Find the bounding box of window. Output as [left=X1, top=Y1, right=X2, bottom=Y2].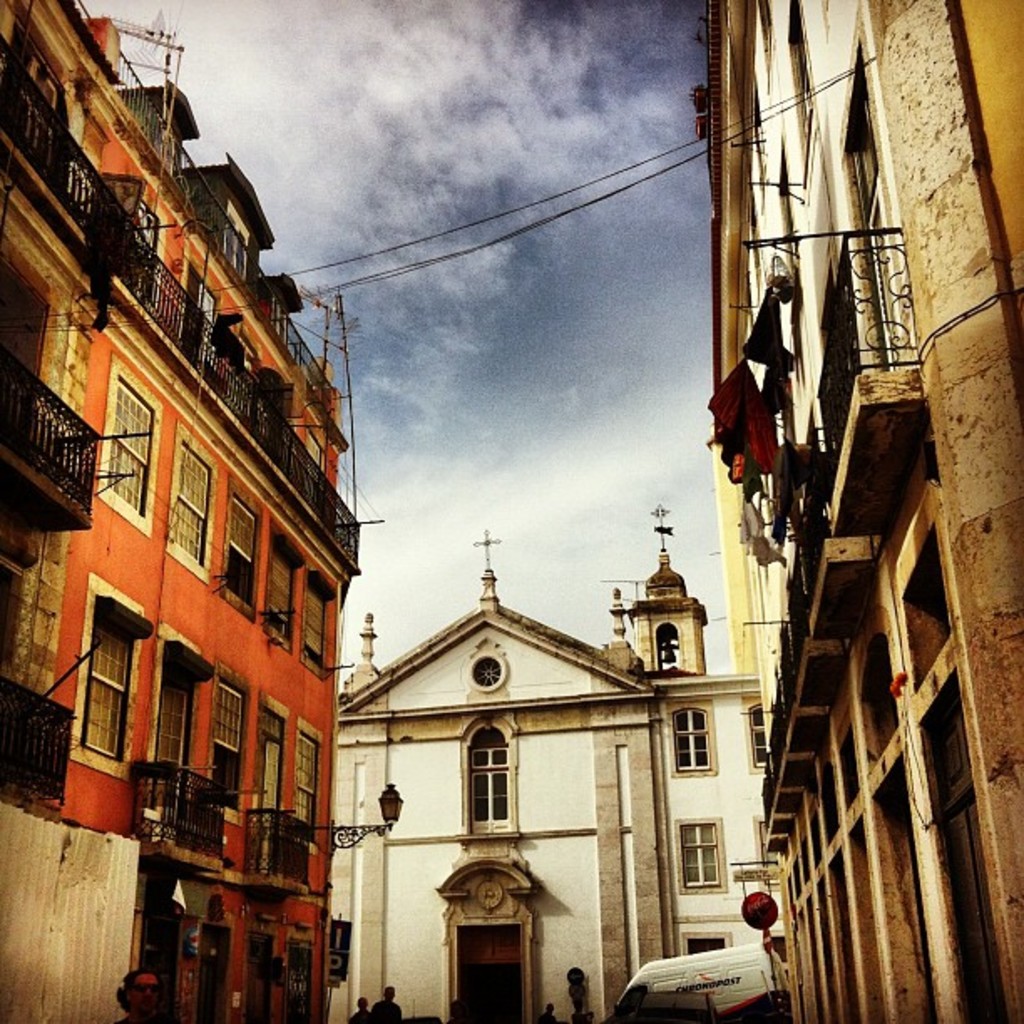
[left=278, top=291, right=294, bottom=338].
